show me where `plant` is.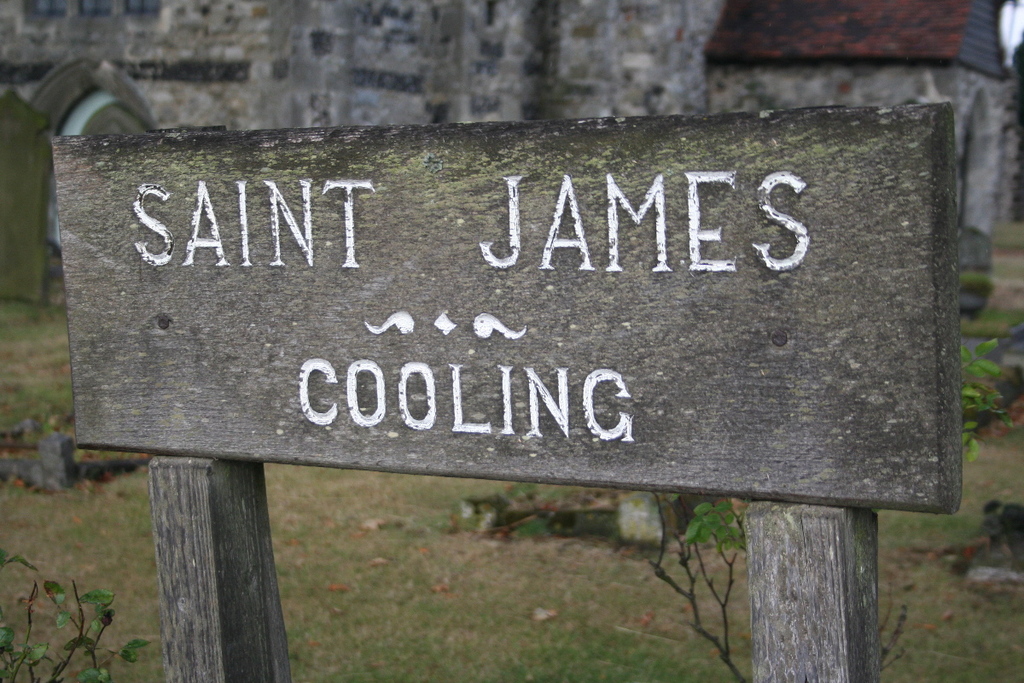
`plant` is at BBox(0, 552, 147, 682).
